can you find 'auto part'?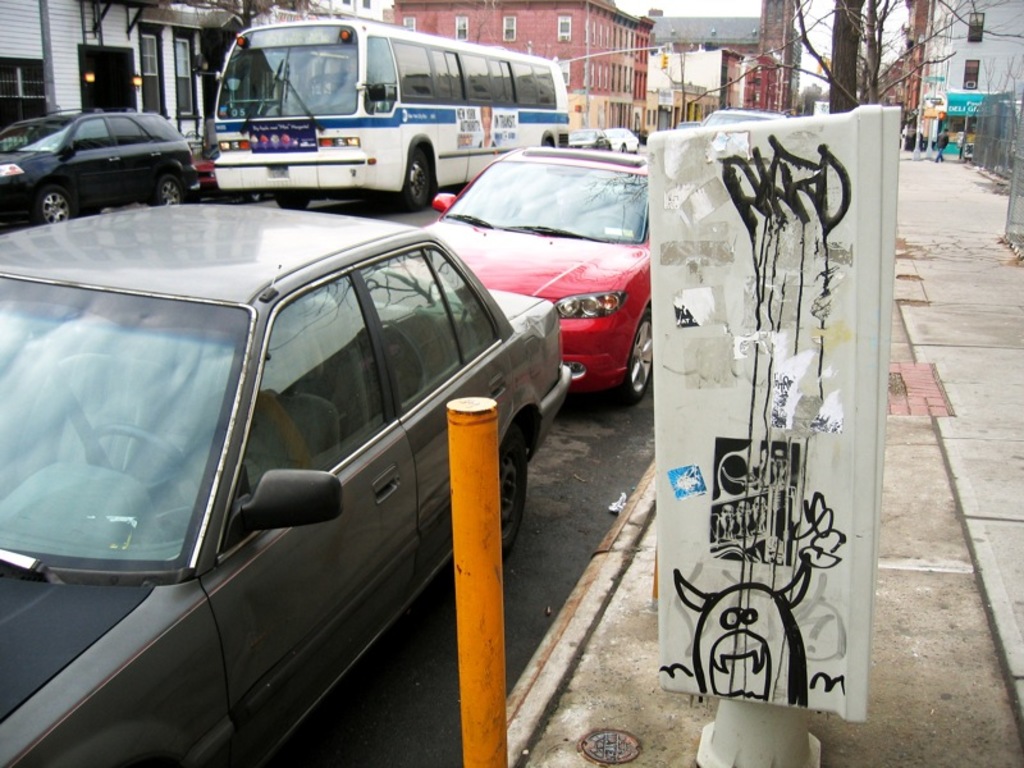
Yes, bounding box: (x1=241, y1=470, x2=338, y2=529).
